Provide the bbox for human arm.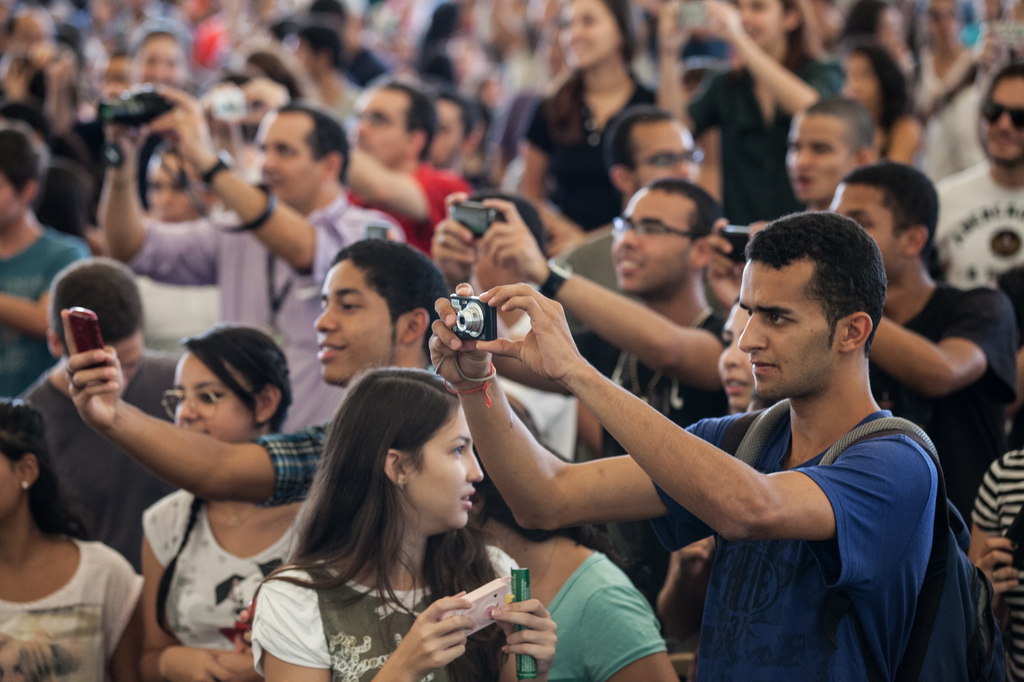
x1=698 y1=216 x2=746 y2=312.
